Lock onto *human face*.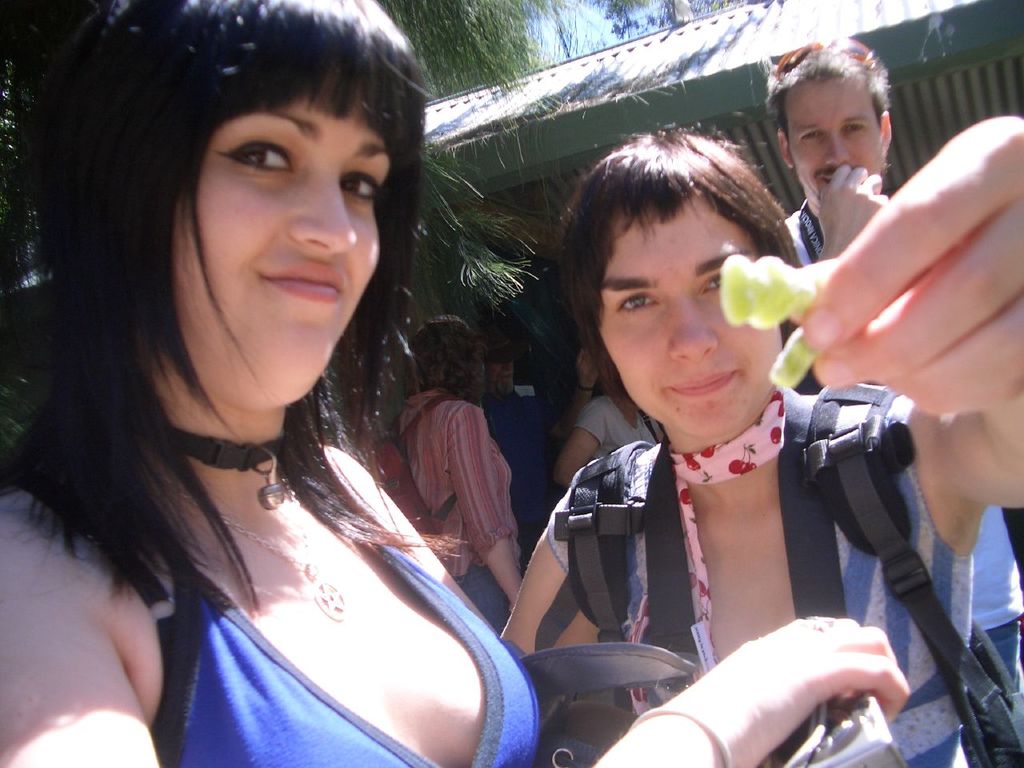
Locked: pyautogui.locateOnScreen(788, 82, 882, 210).
